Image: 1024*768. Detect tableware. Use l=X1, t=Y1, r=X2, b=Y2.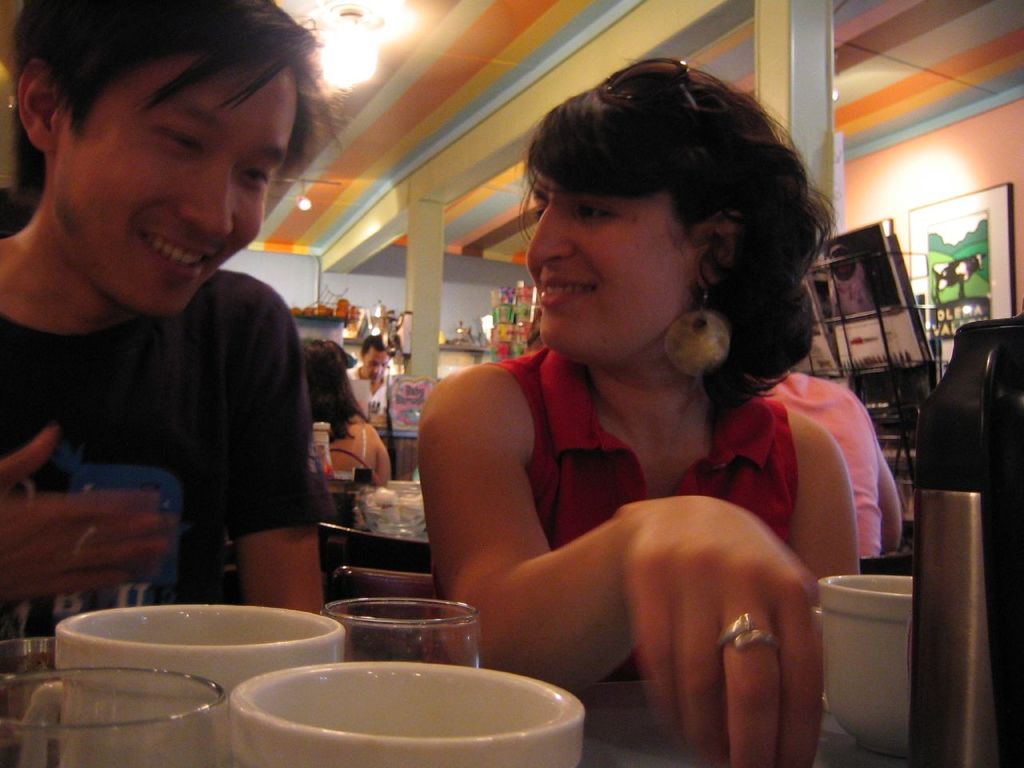
l=203, t=666, r=578, b=761.
